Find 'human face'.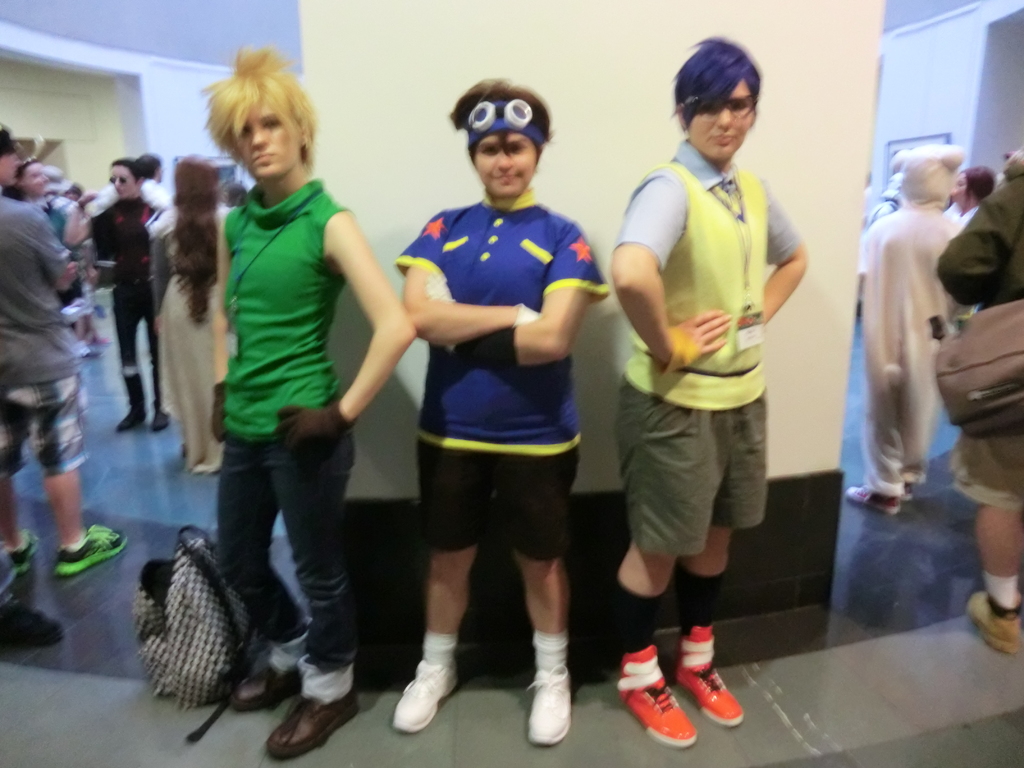
crop(236, 102, 301, 173).
